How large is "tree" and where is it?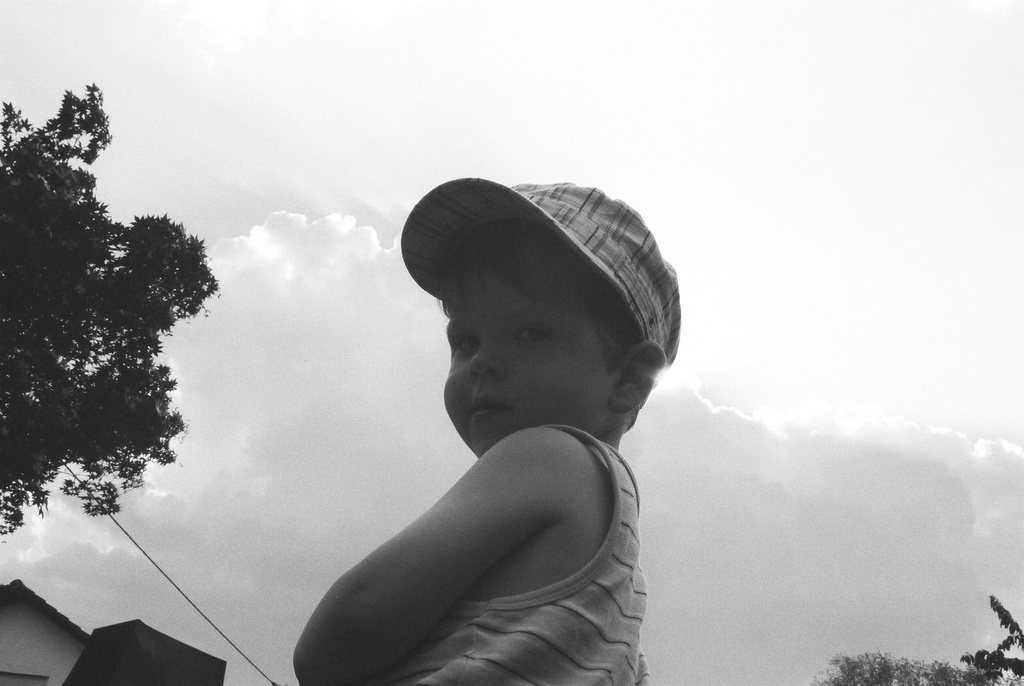
Bounding box: bbox=(0, 79, 220, 535).
